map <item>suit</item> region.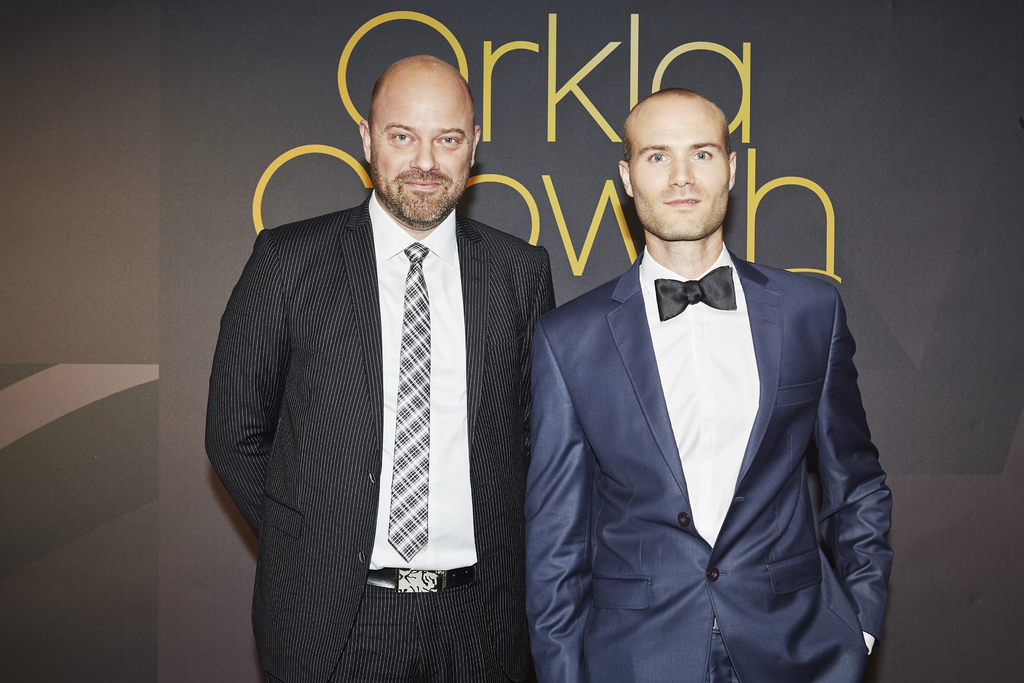
Mapped to locate(202, 187, 556, 682).
